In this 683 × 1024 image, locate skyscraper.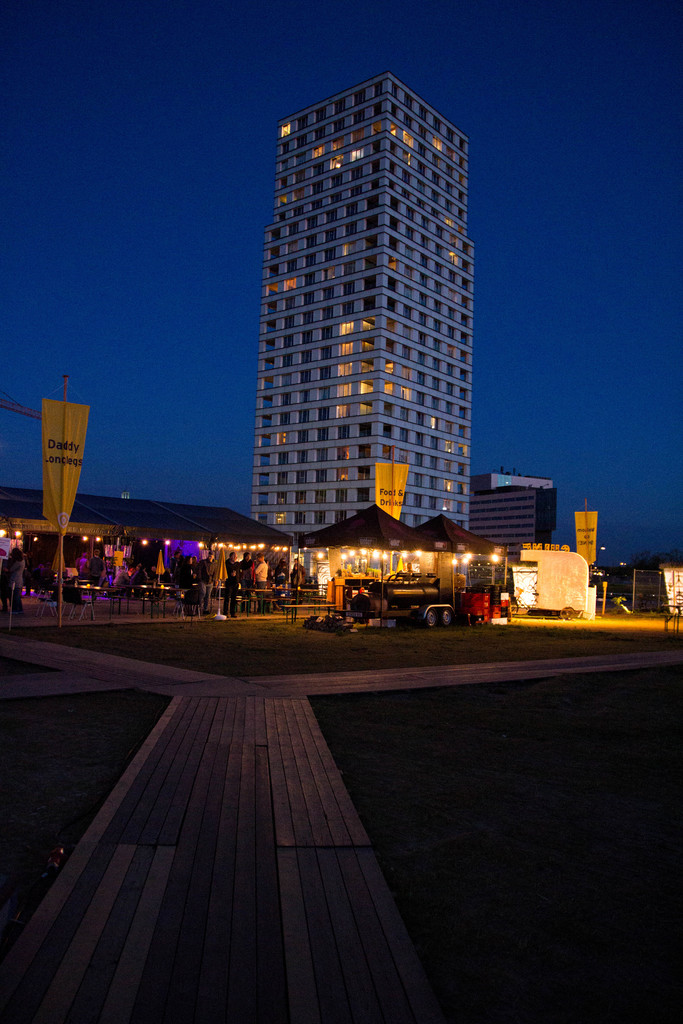
Bounding box: l=477, t=468, r=568, b=555.
